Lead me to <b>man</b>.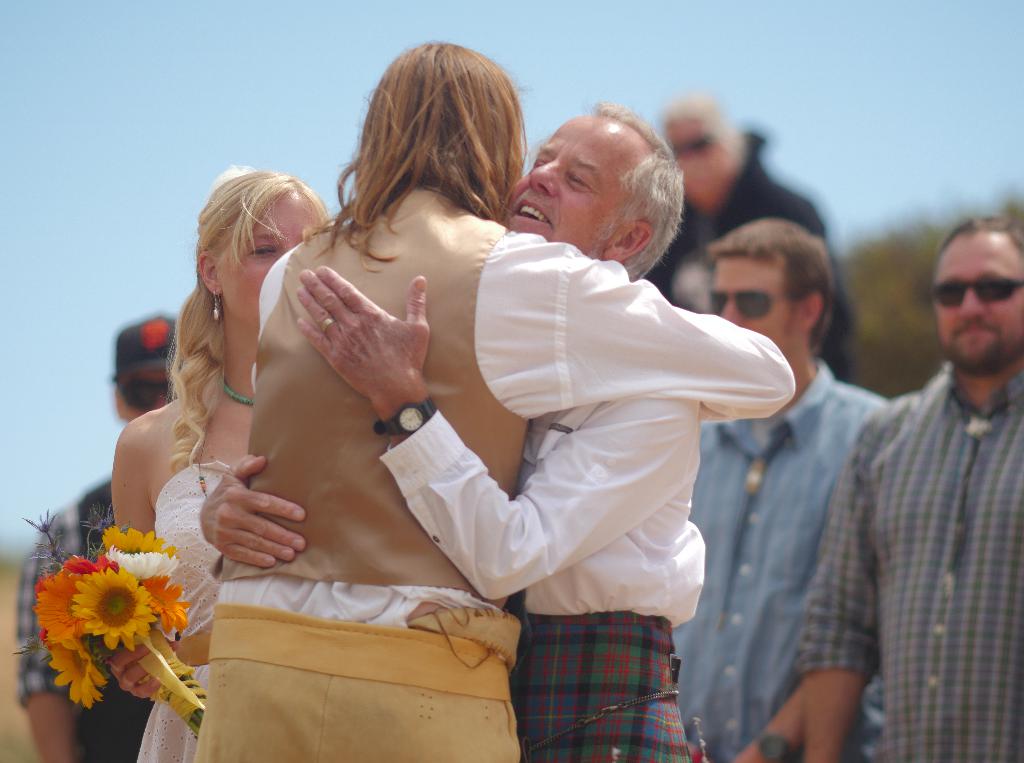
Lead to crop(189, 39, 798, 755).
